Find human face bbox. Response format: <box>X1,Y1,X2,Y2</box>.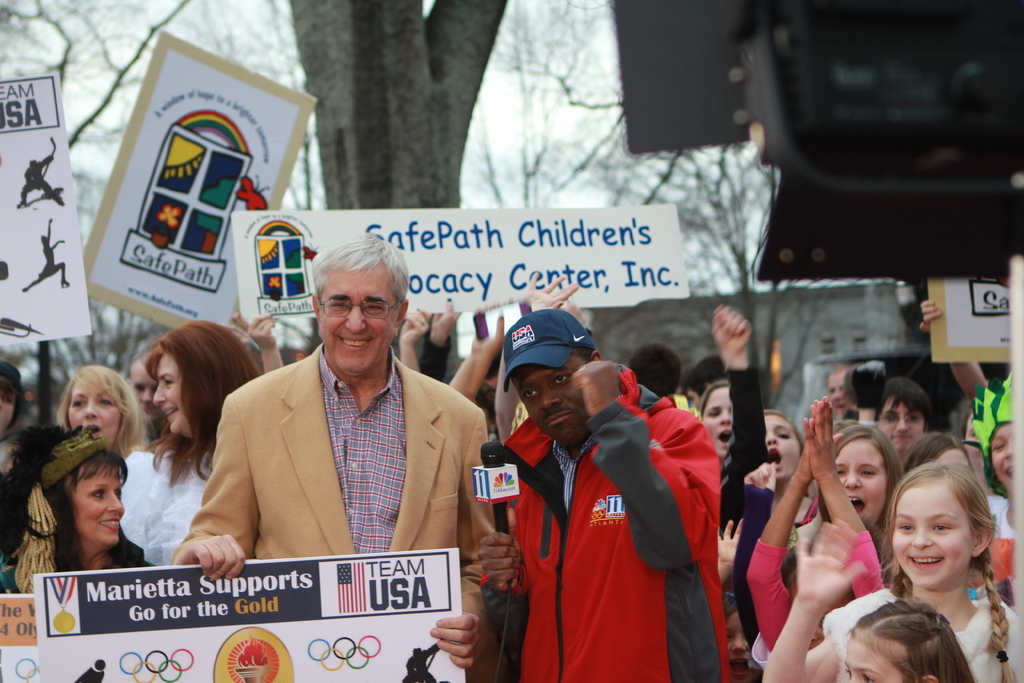
<box>509,352,585,447</box>.
